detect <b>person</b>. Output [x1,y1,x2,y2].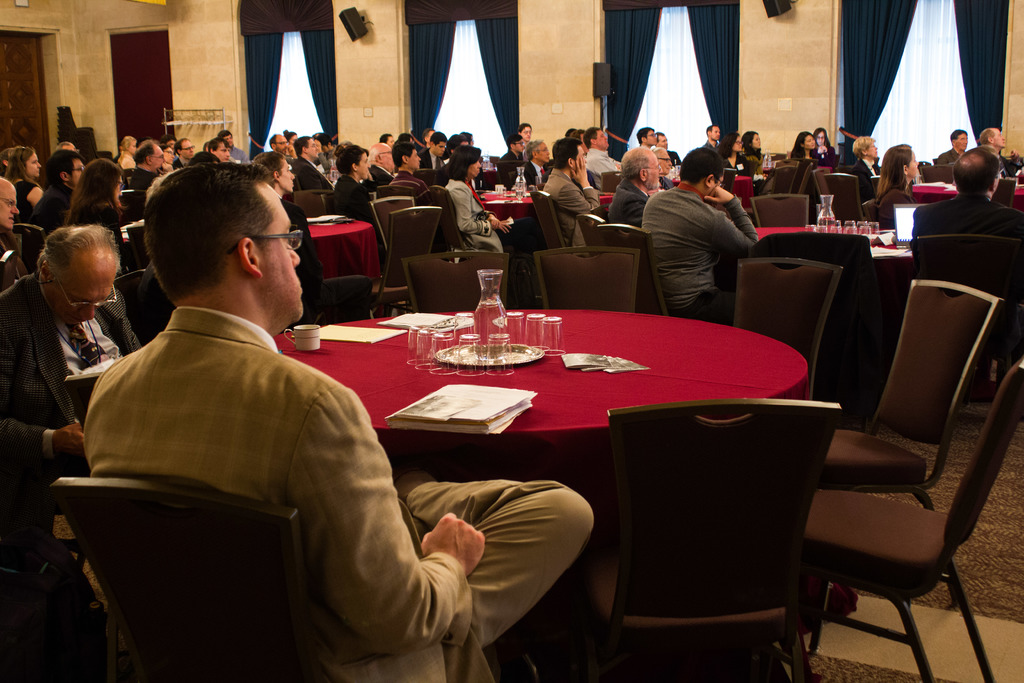
[330,145,386,264].
